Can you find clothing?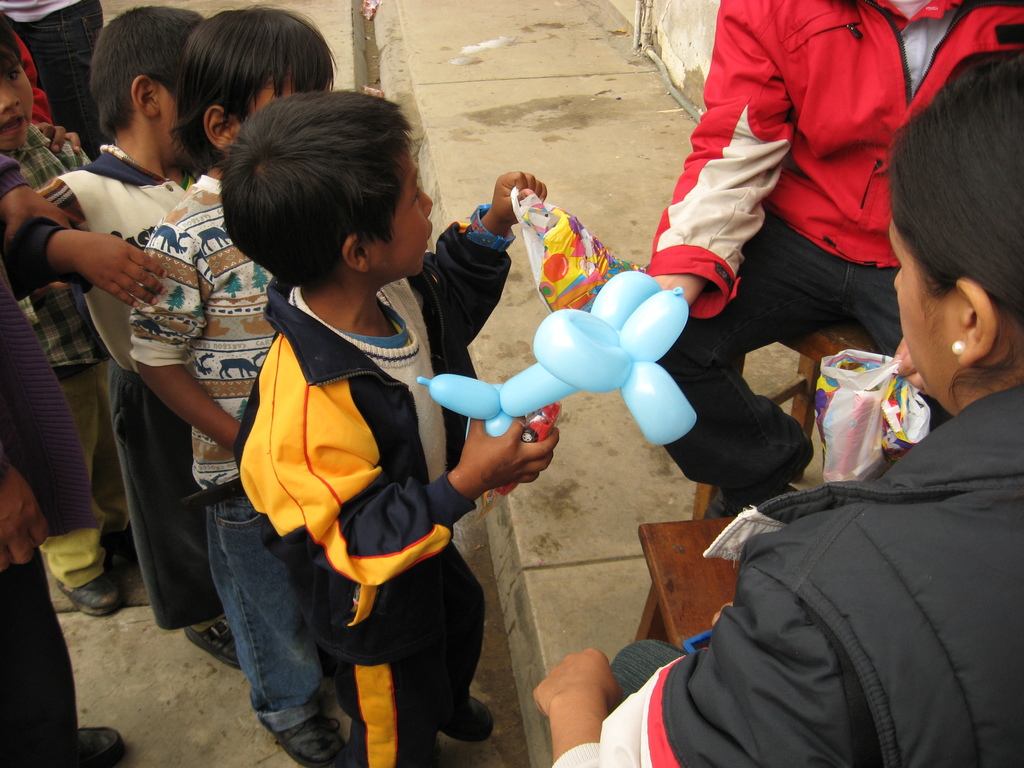
Yes, bounding box: rect(0, 0, 104, 161).
